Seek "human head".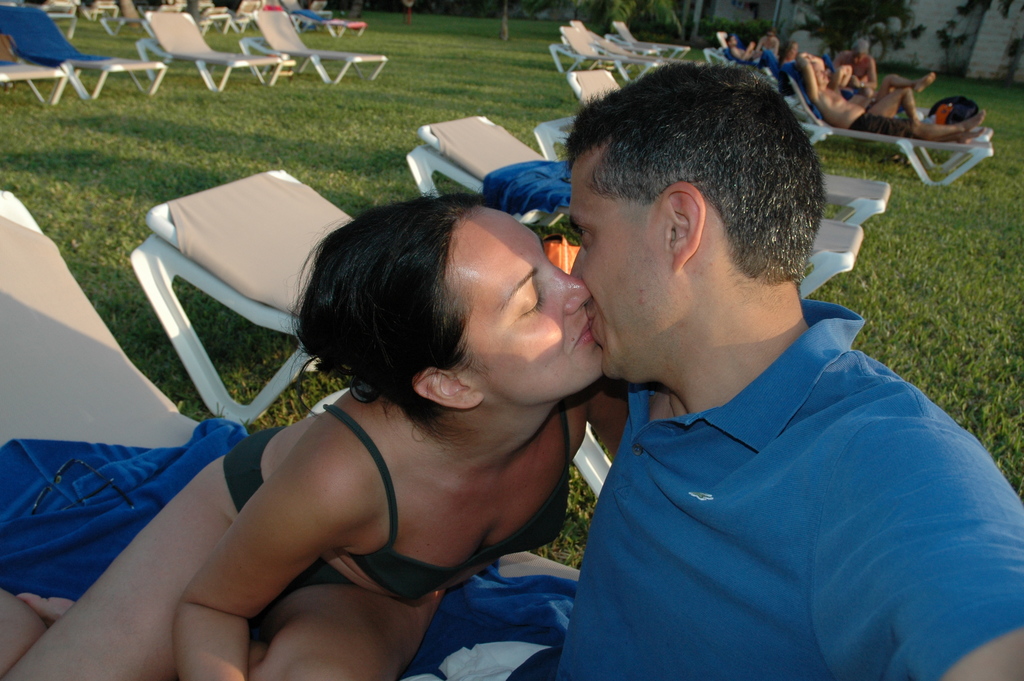
<region>726, 33, 739, 50</region>.
